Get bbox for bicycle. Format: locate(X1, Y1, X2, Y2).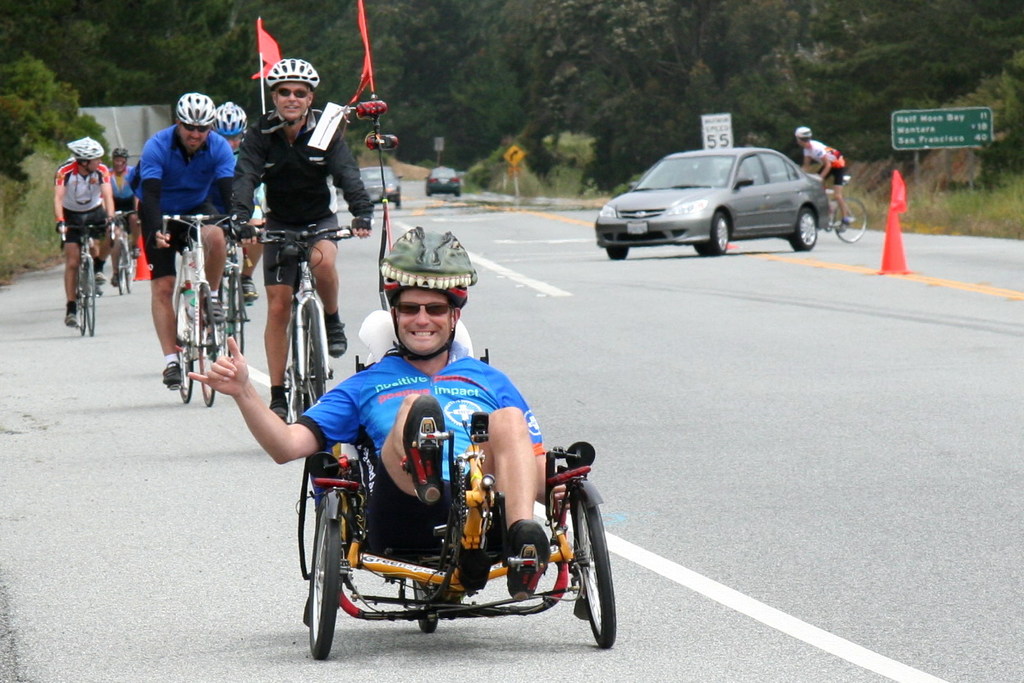
locate(231, 202, 348, 420).
